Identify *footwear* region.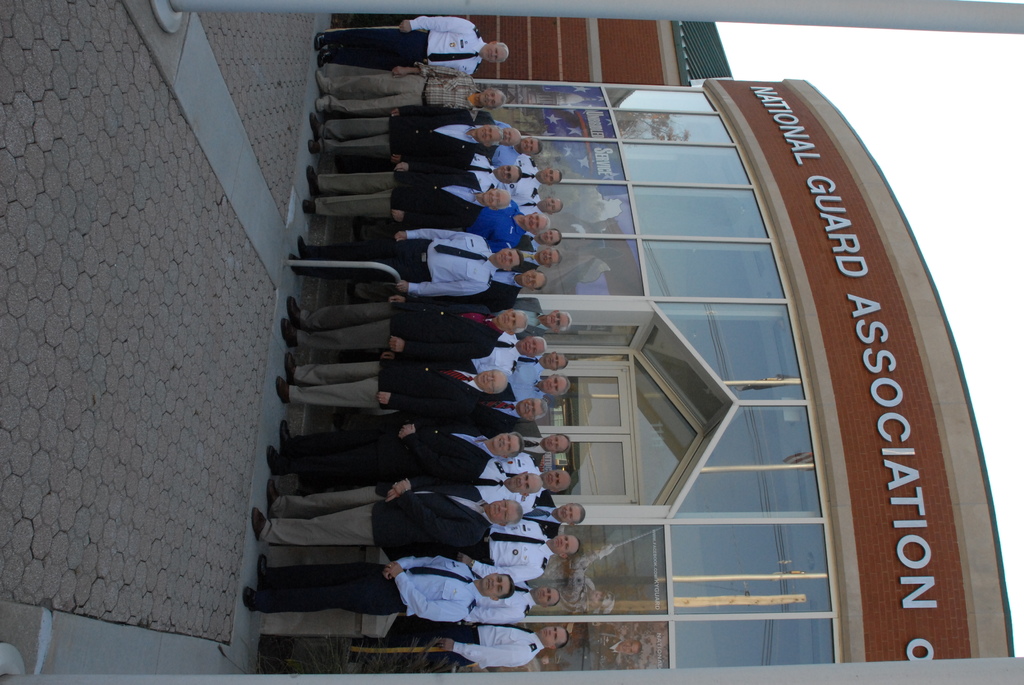
Region: detection(253, 505, 269, 542).
